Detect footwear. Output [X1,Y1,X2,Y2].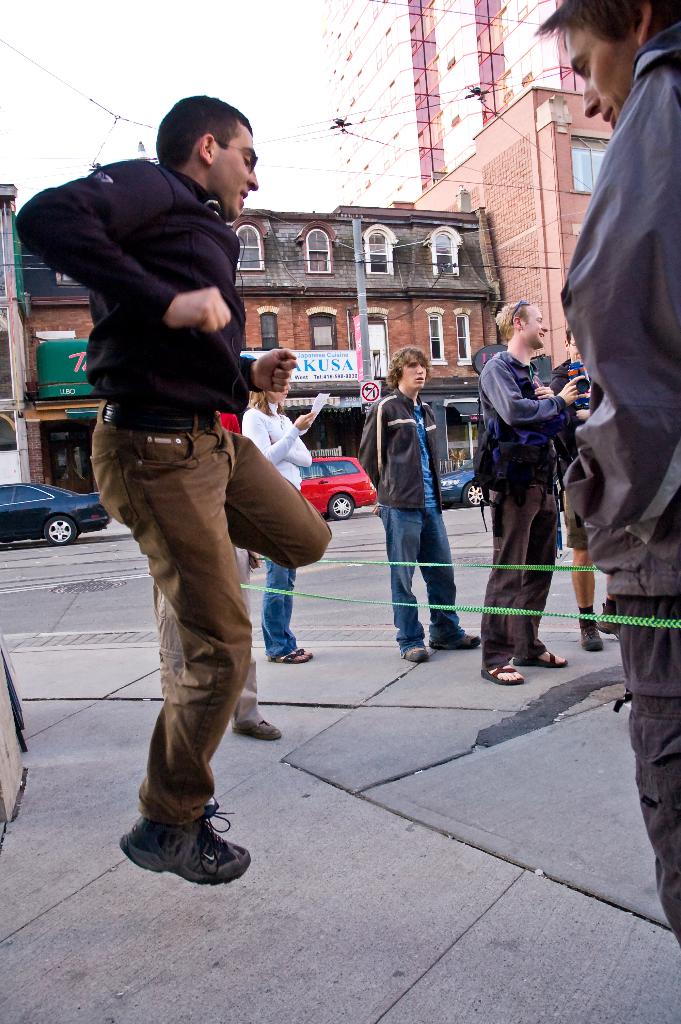
[521,646,570,666].
